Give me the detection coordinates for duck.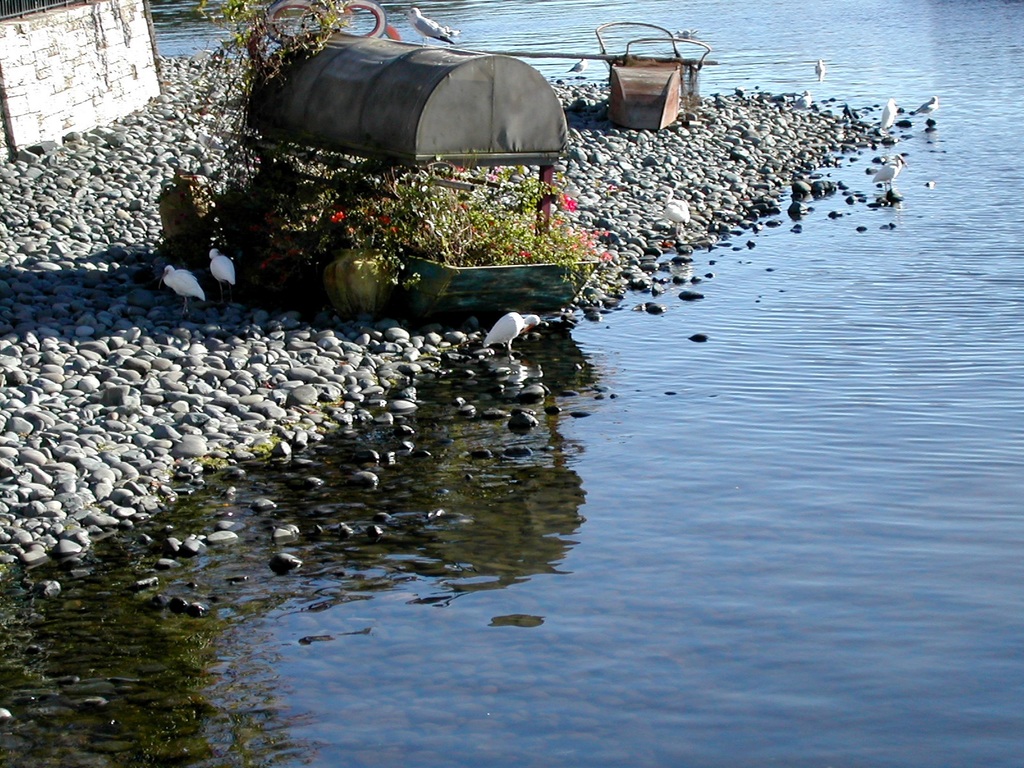
bbox=(881, 103, 893, 131).
